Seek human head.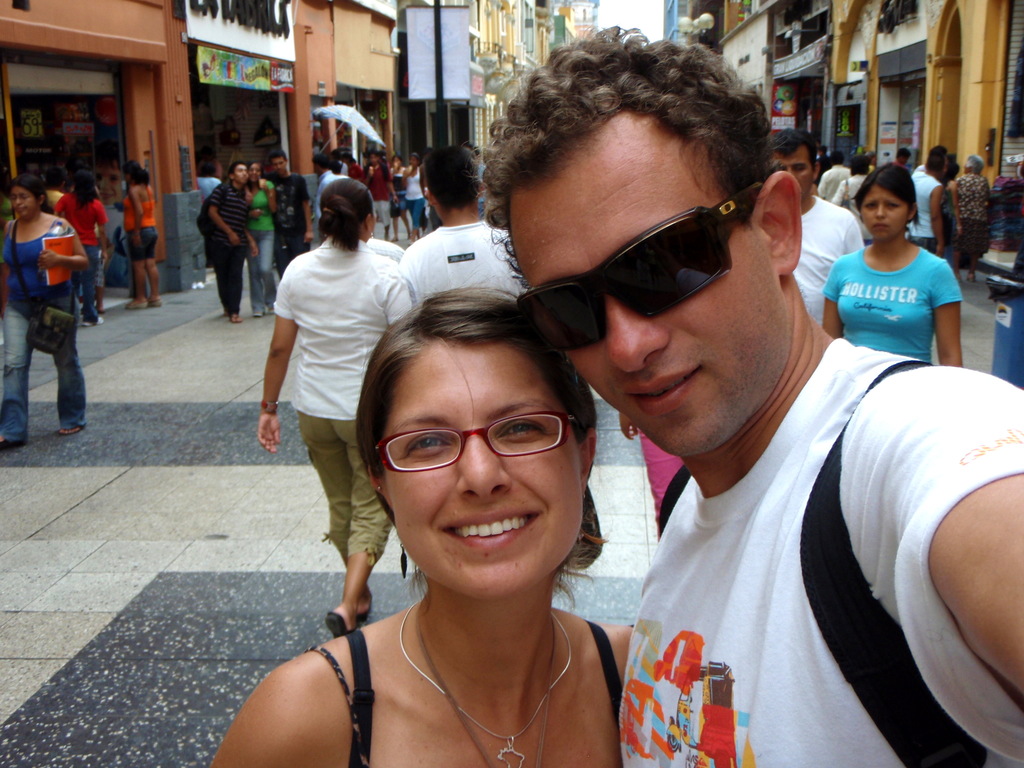
bbox=(71, 172, 101, 197).
